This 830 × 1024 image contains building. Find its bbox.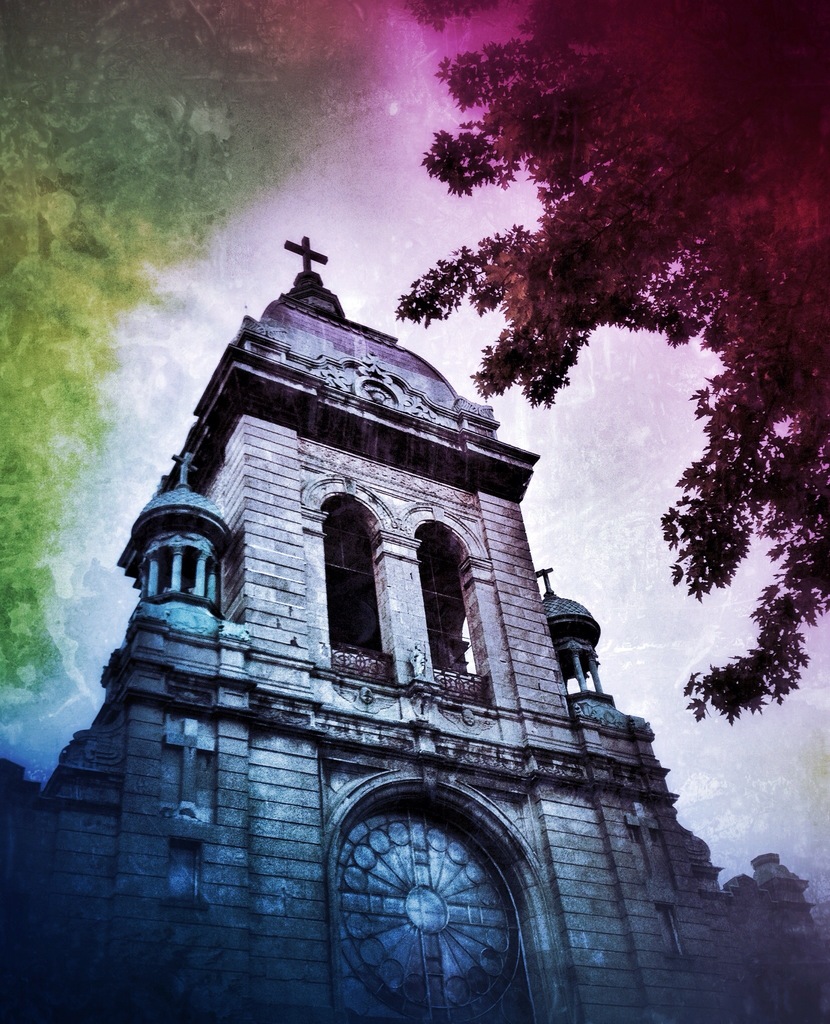
[0, 232, 829, 1023].
